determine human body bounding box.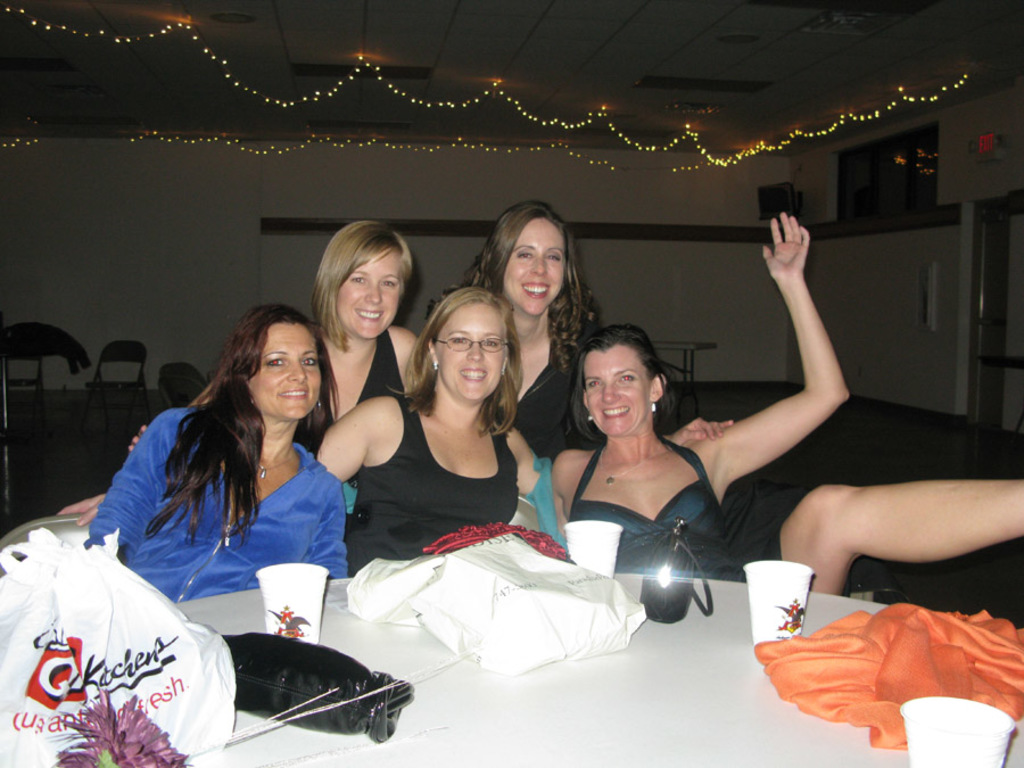
Determined: left=85, top=405, right=349, bottom=604.
